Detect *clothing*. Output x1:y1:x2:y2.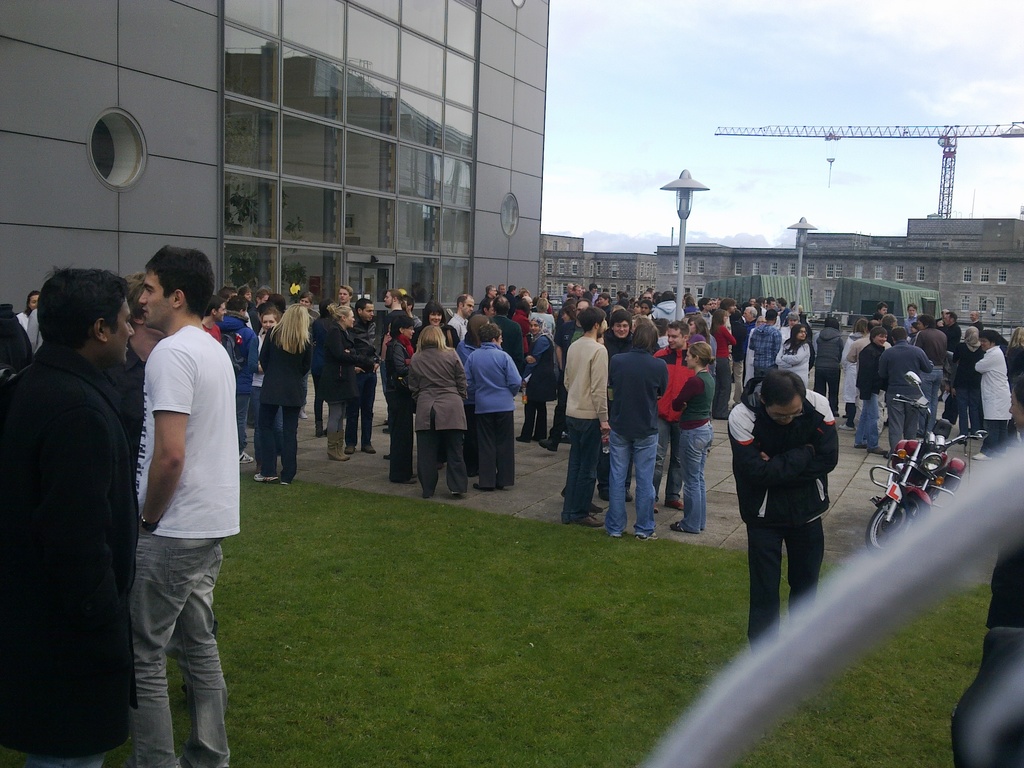
655:340:692:499.
